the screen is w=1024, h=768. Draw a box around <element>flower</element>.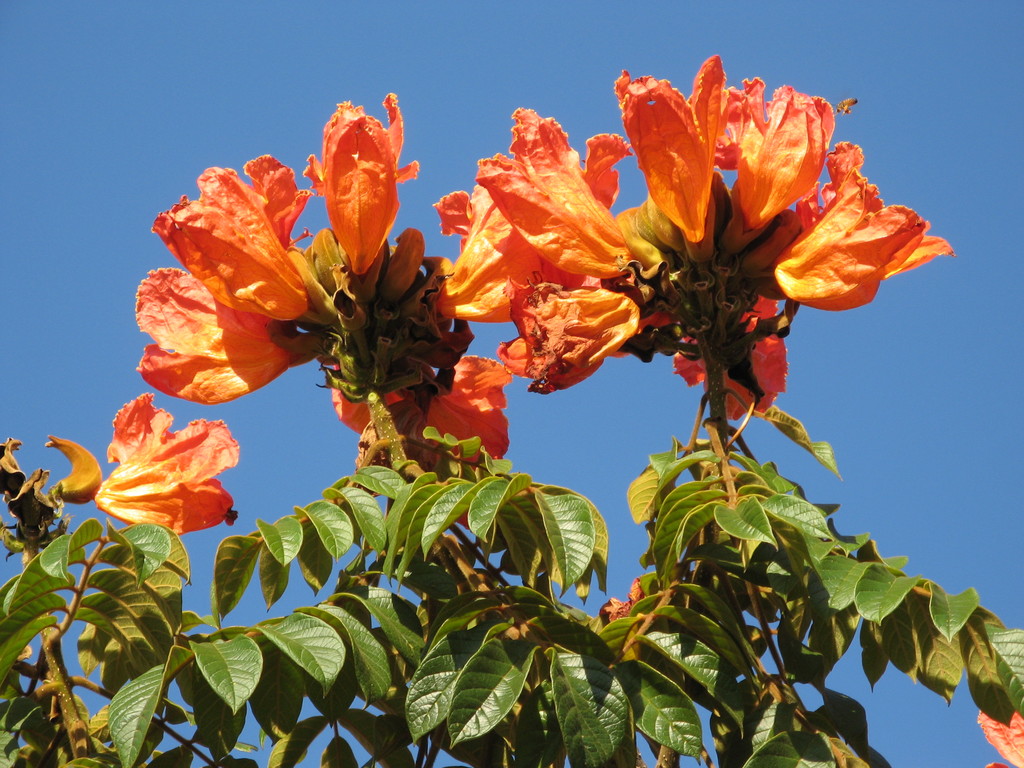
bbox(438, 179, 538, 328).
